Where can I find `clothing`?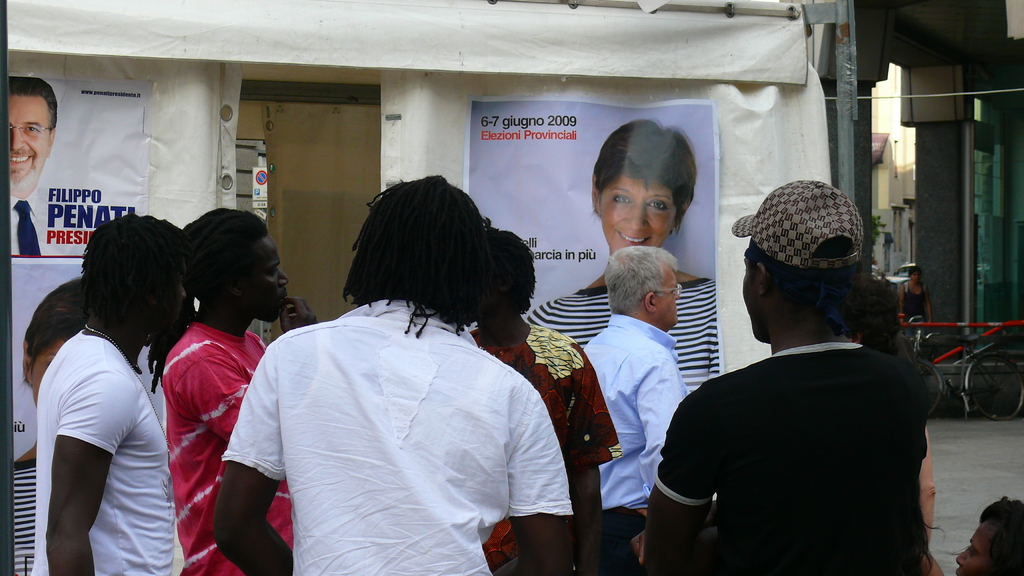
You can find it at [left=455, top=317, right=619, bottom=575].
